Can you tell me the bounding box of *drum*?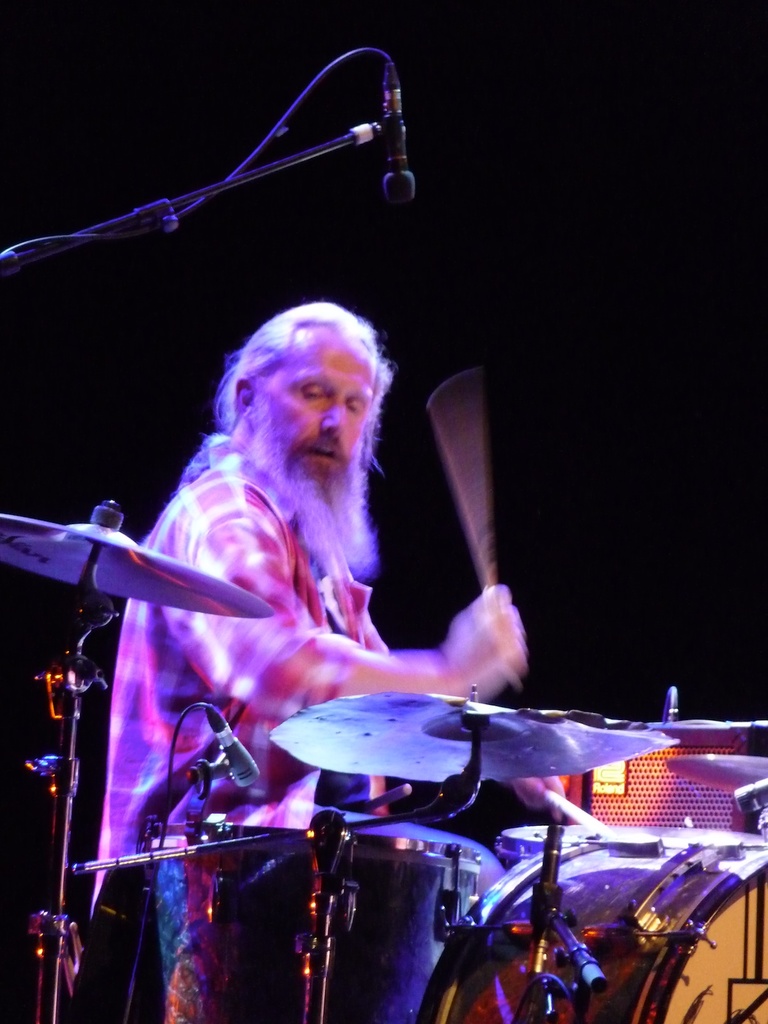
(x1=209, y1=822, x2=481, y2=1023).
